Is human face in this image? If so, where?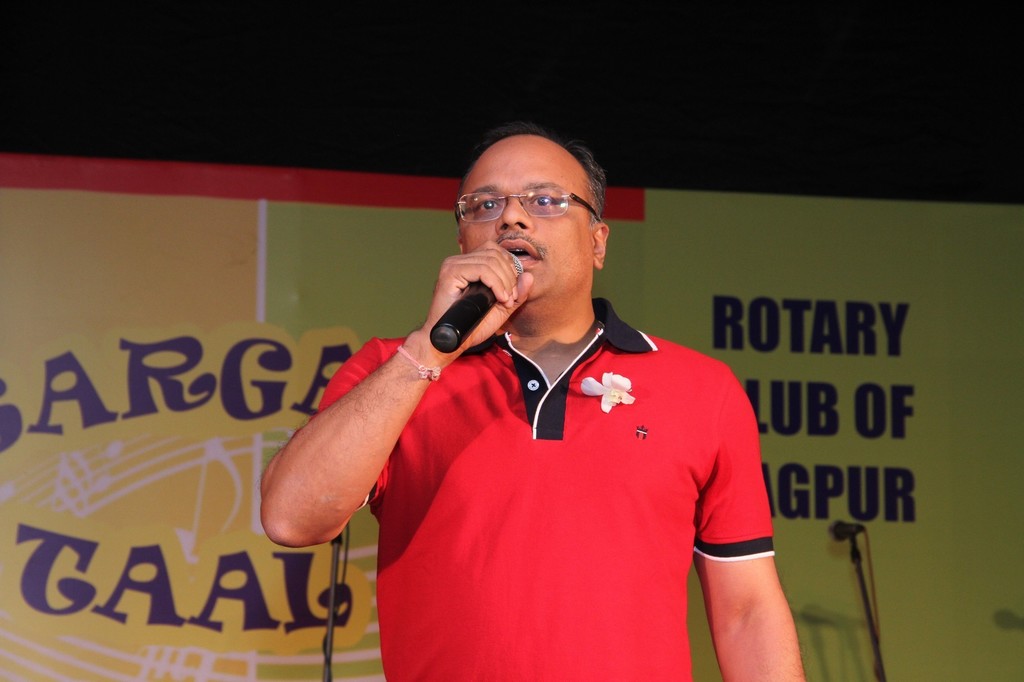
Yes, at {"left": 453, "top": 131, "right": 588, "bottom": 299}.
